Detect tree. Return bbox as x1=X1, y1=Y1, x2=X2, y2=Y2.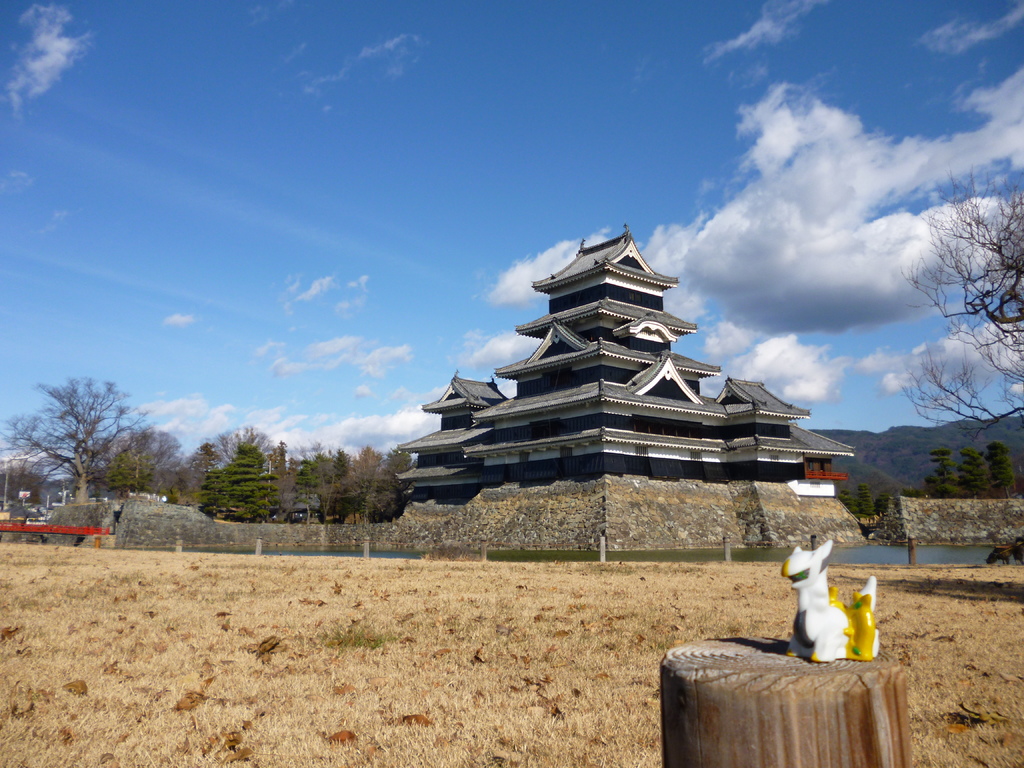
x1=199, y1=474, x2=222, y2=516.
